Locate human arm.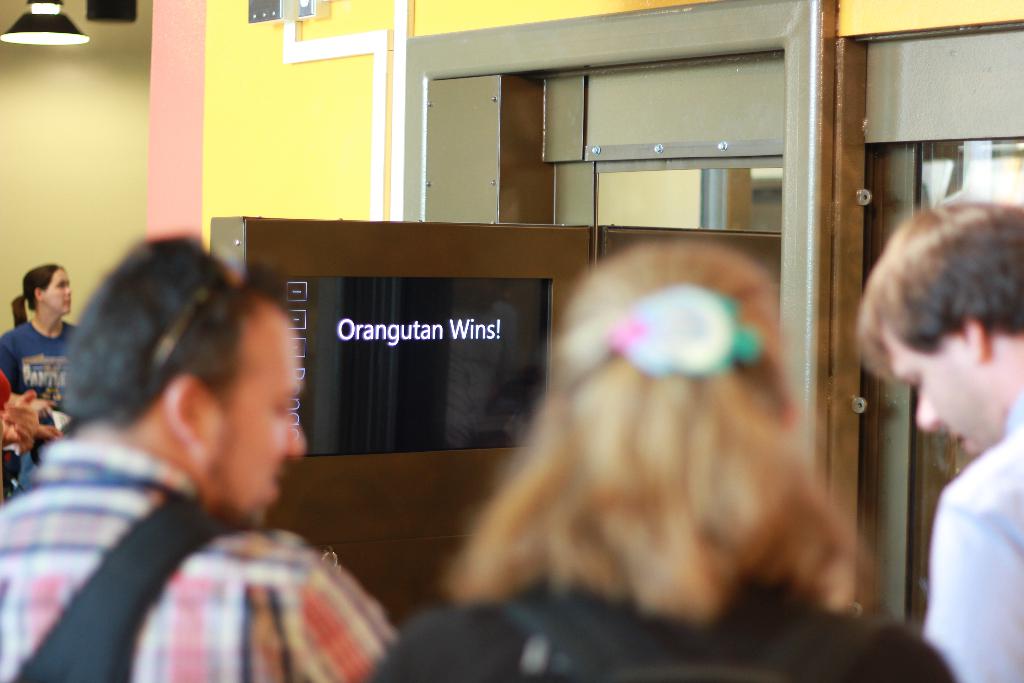
Bounding box: BBox(35, 424, 63, 443).
